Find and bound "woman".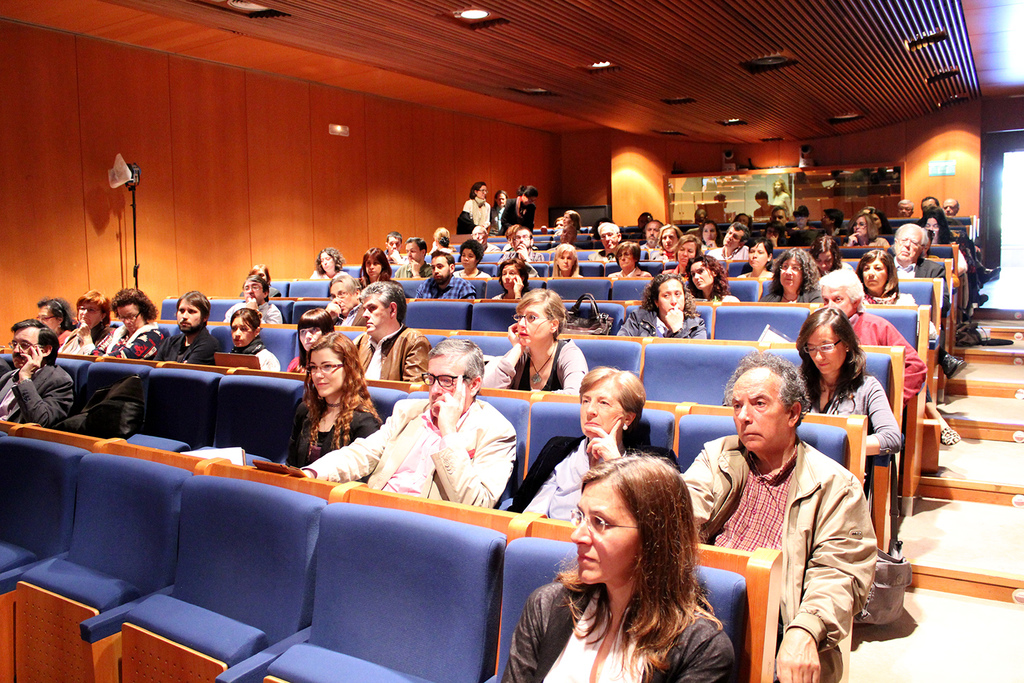
Bound: [350, 248, 407, 295].
